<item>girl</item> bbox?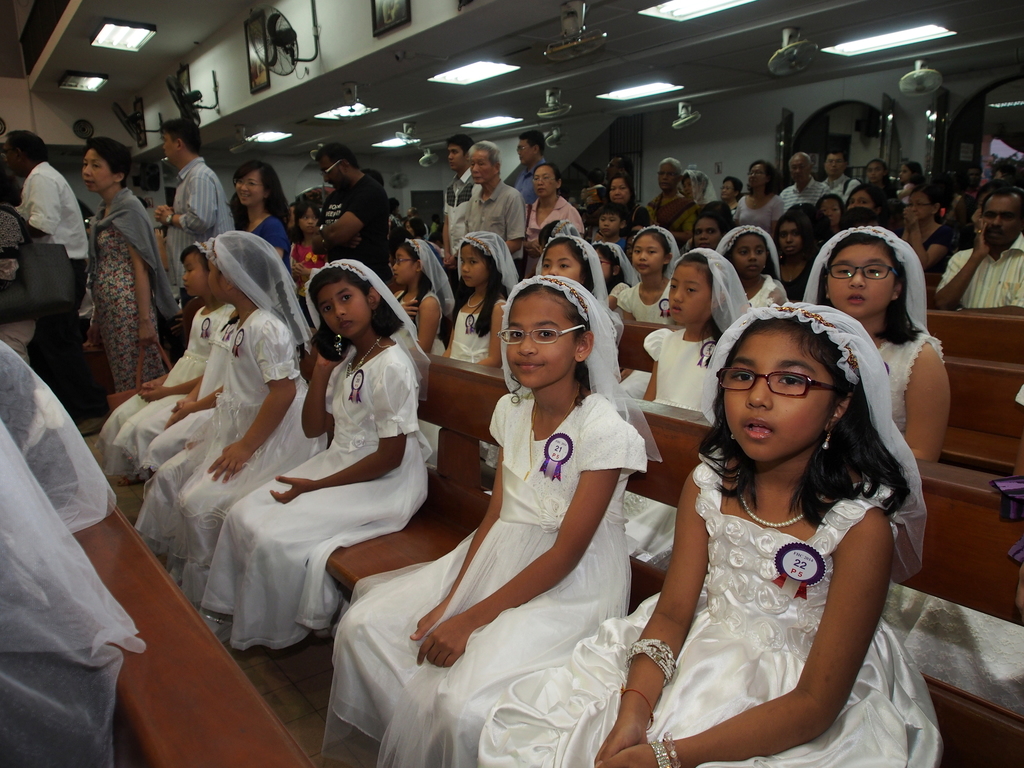
locate(288, 198, 321, 308)
